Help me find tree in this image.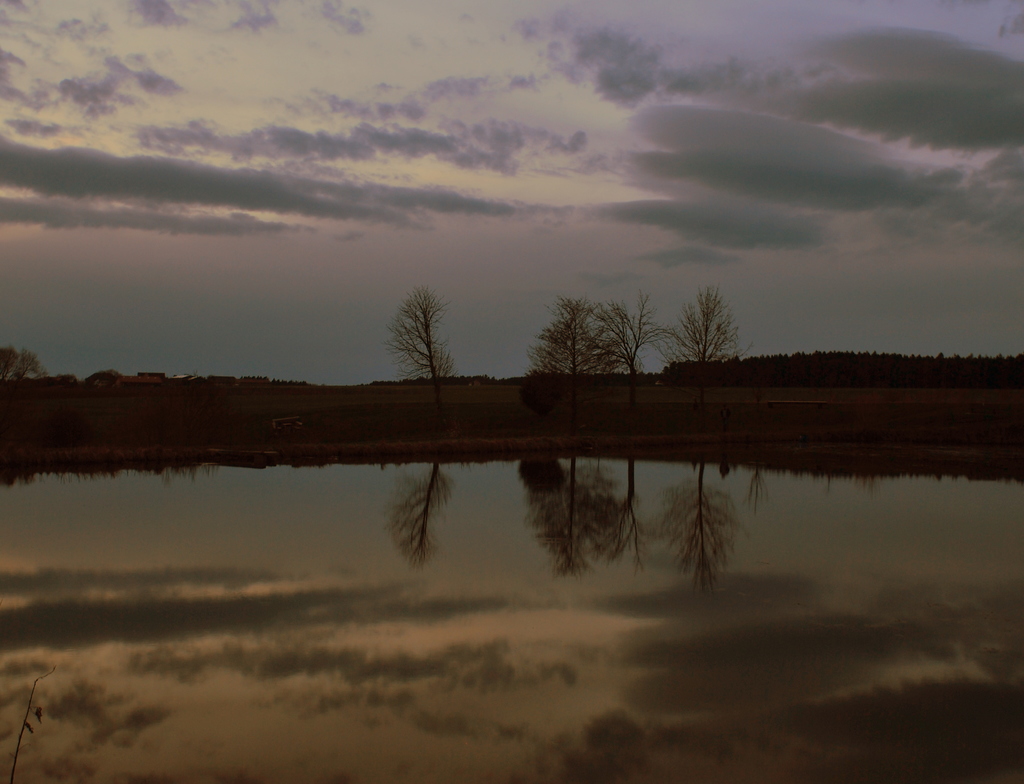
Found it: 383 285 457 410.
